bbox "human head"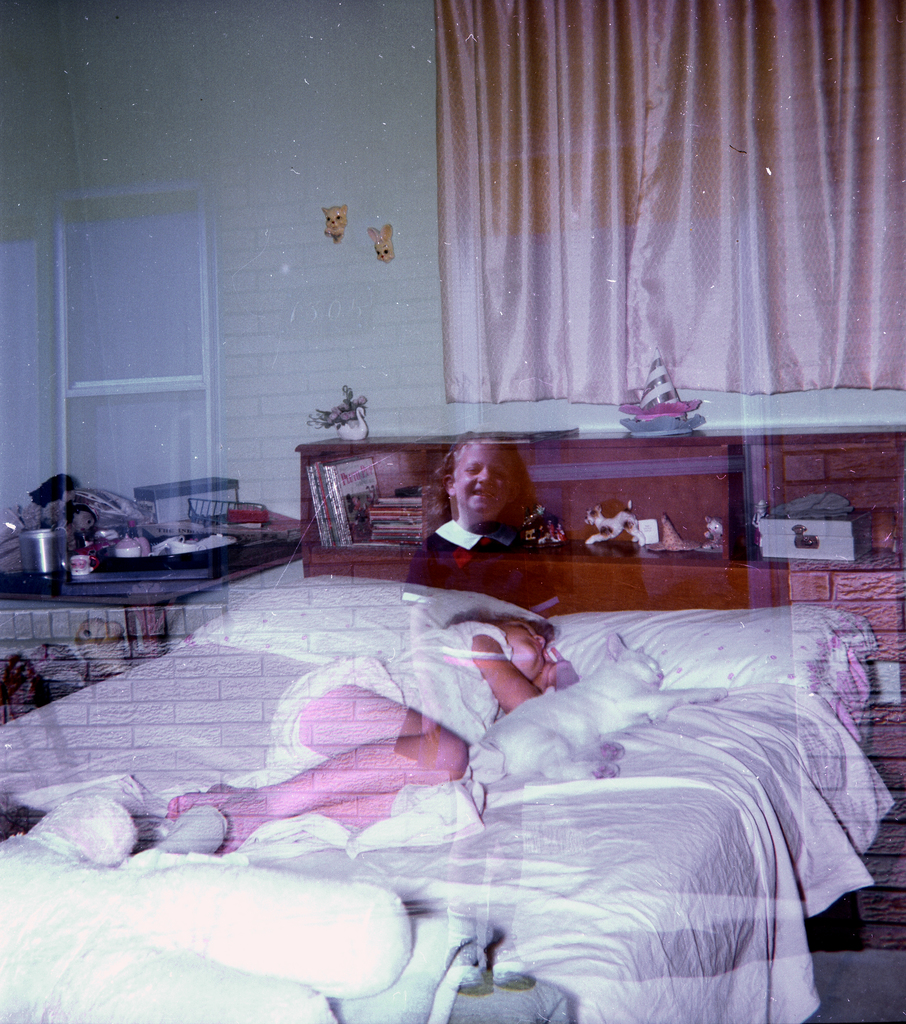
{"left": 452, "top": 607, "right": 550, "bottom": 676}
